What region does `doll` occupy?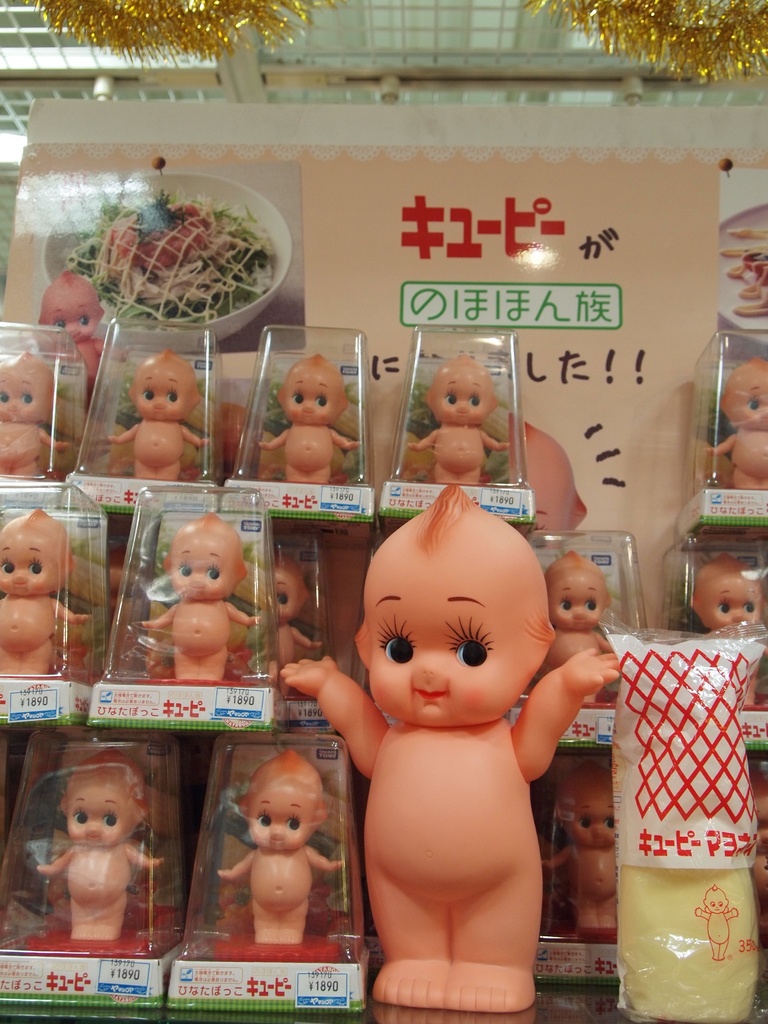
box(33, 746, 173, 928).
